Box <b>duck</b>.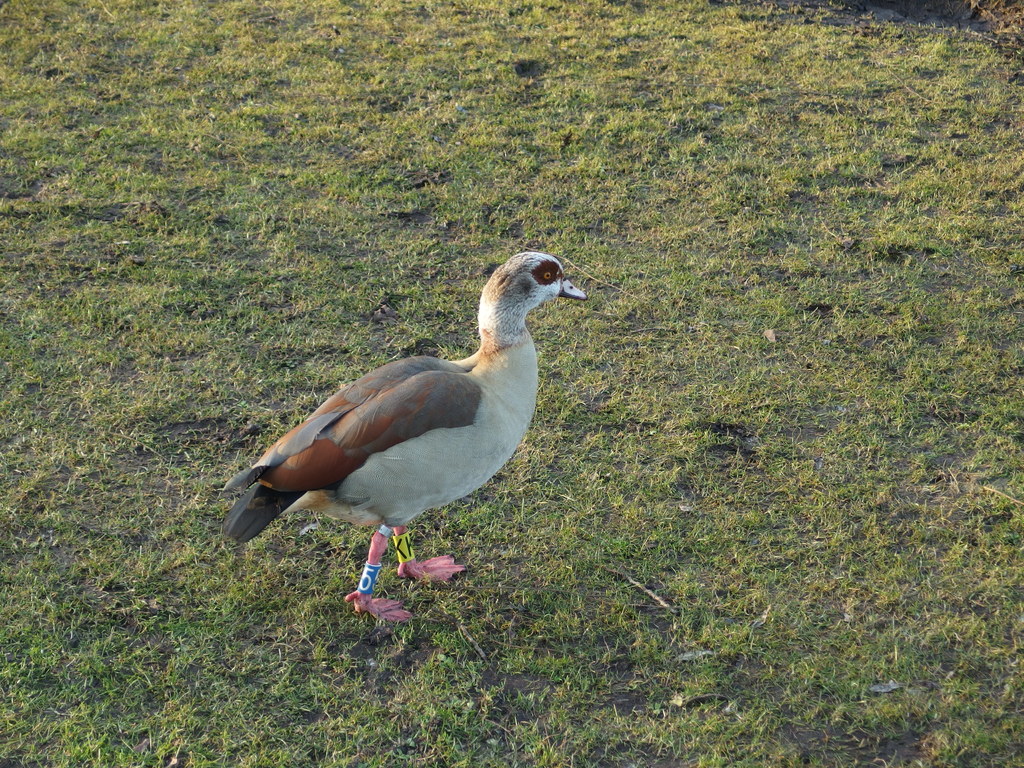
202:244:613:612.
